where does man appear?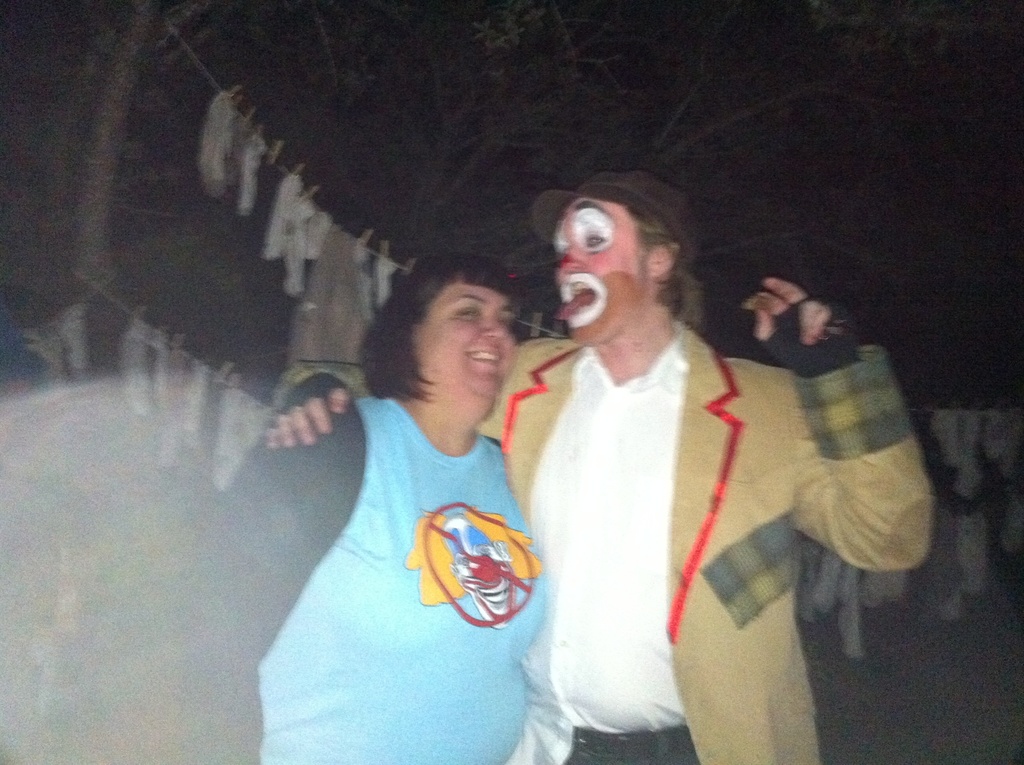
Appears at box(258, 168, 932, 764).
